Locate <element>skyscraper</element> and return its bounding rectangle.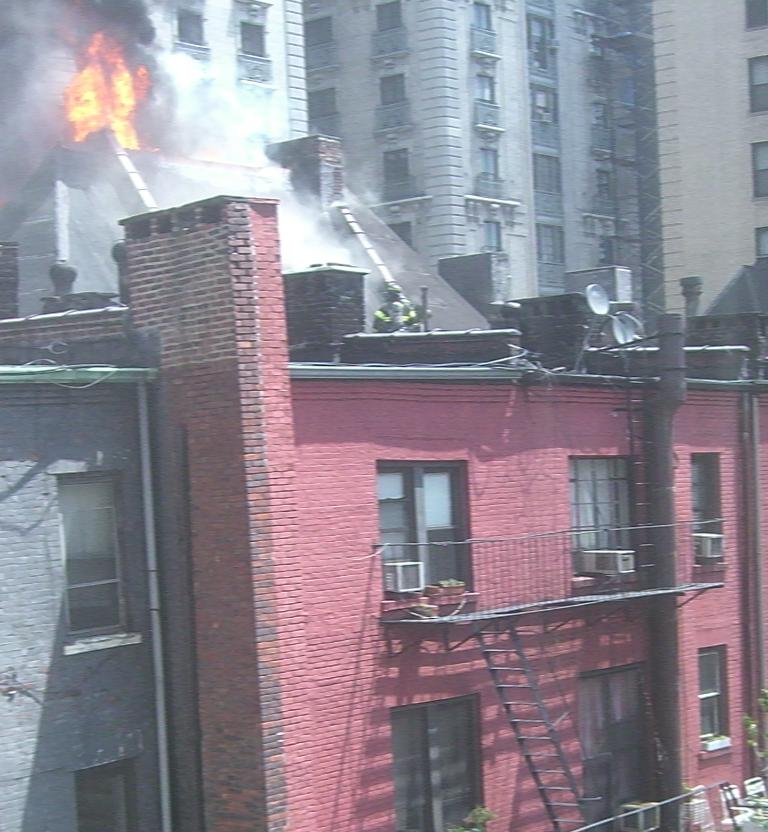
<region>0, 0, 301, 320</region>.
